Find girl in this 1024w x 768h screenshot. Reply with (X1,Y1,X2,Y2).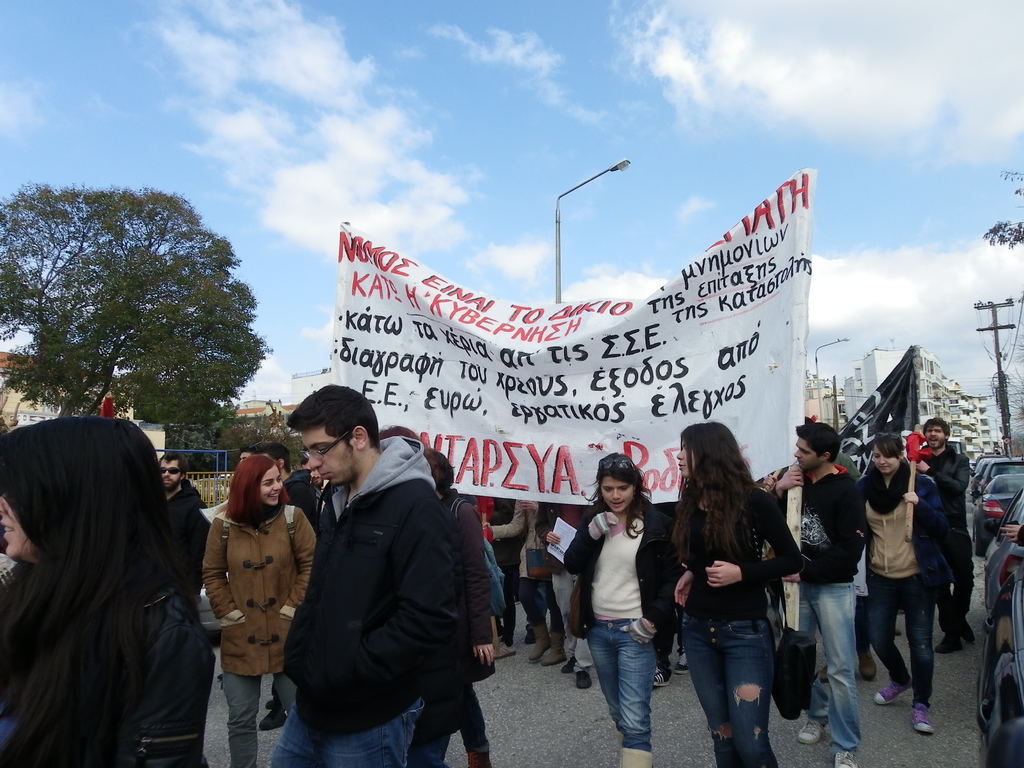
(0,415,219,767).
